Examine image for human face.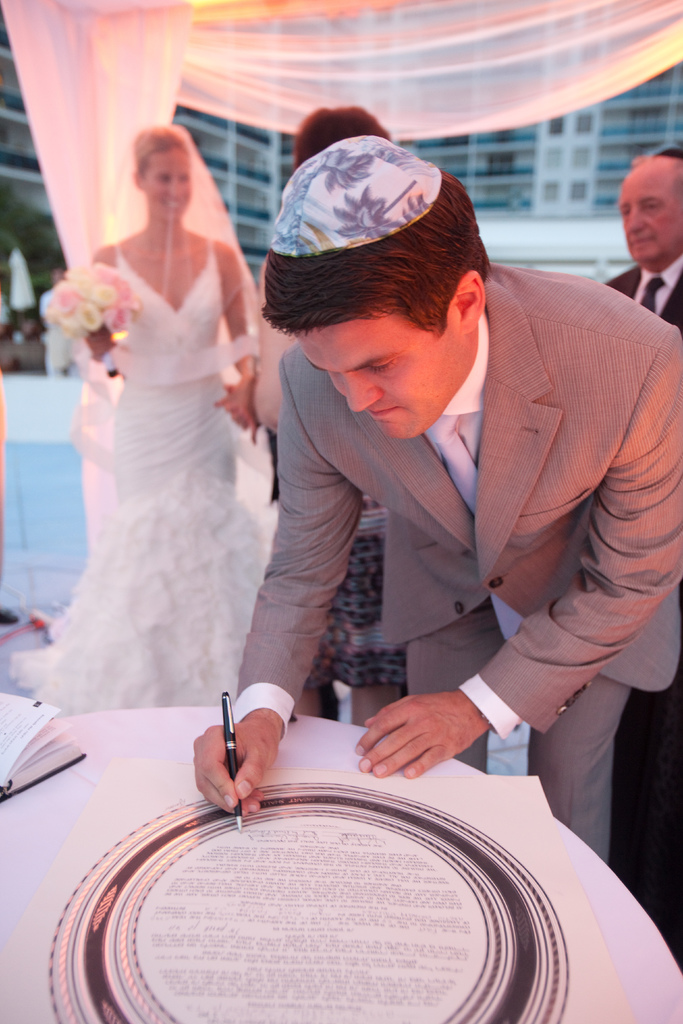
Examination result: box(141, 148, 188, 216).
